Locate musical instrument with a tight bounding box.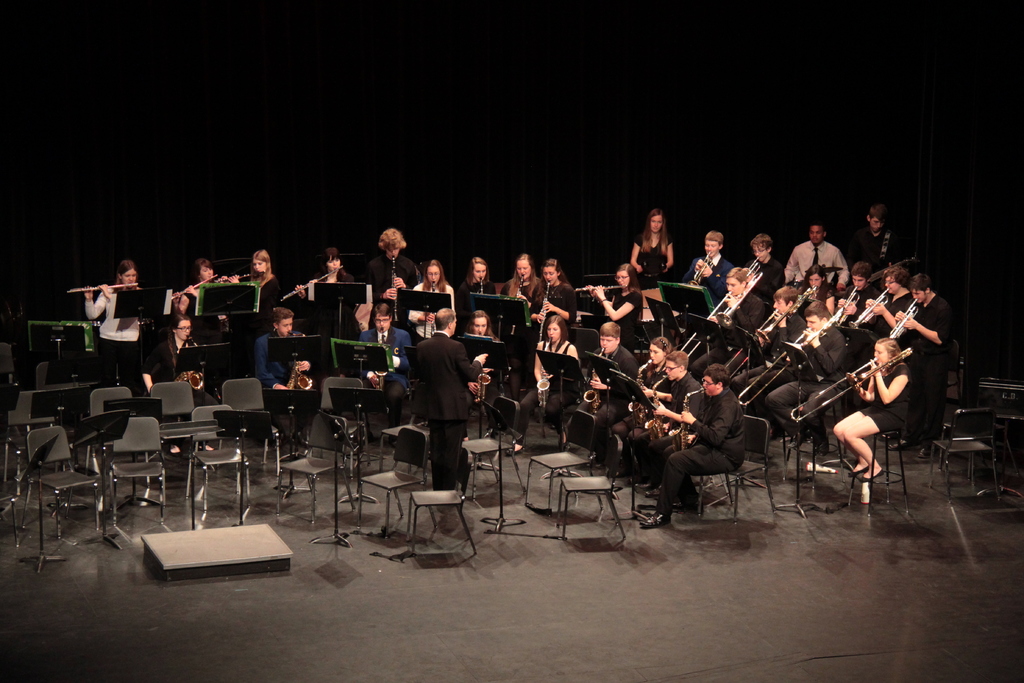
crop(638, 373, 669, 432).
